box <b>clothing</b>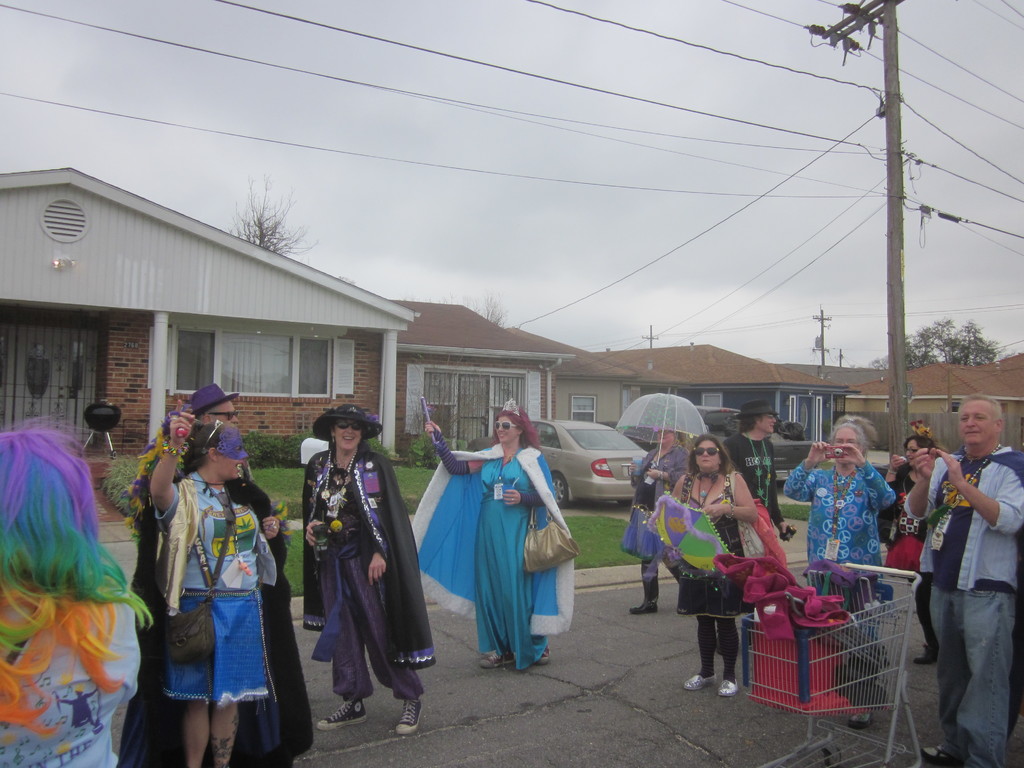
<box>902,445,1023,767</box>
